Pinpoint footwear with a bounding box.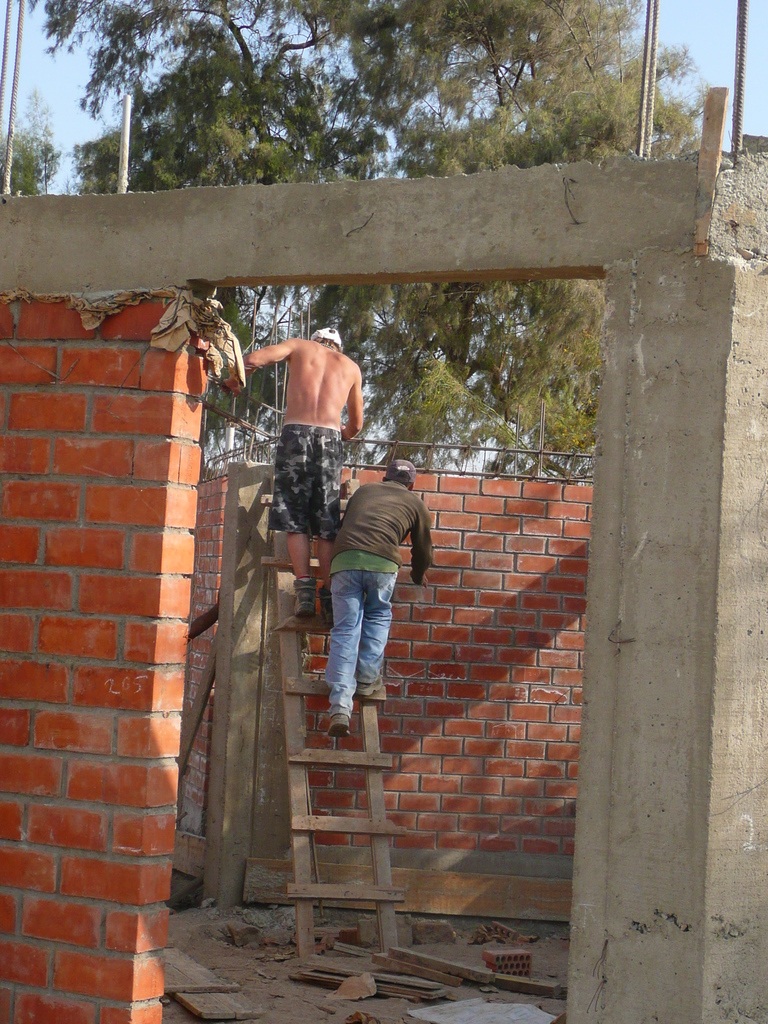
BBox(293, 580, 316, 616).
